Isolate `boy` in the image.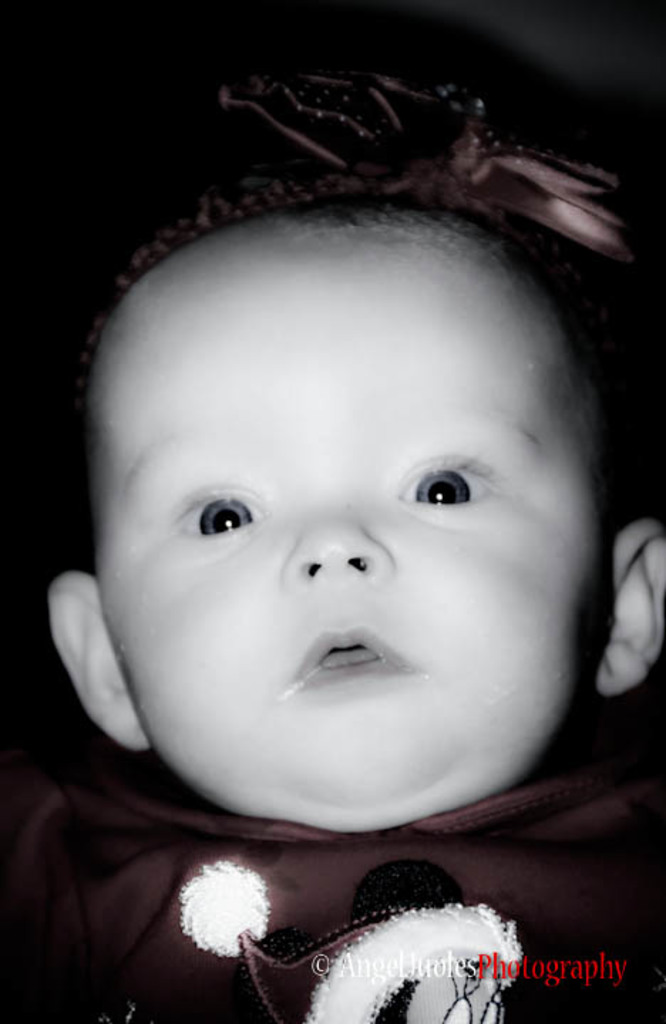
Isolated region: 0,67,665,1023.
